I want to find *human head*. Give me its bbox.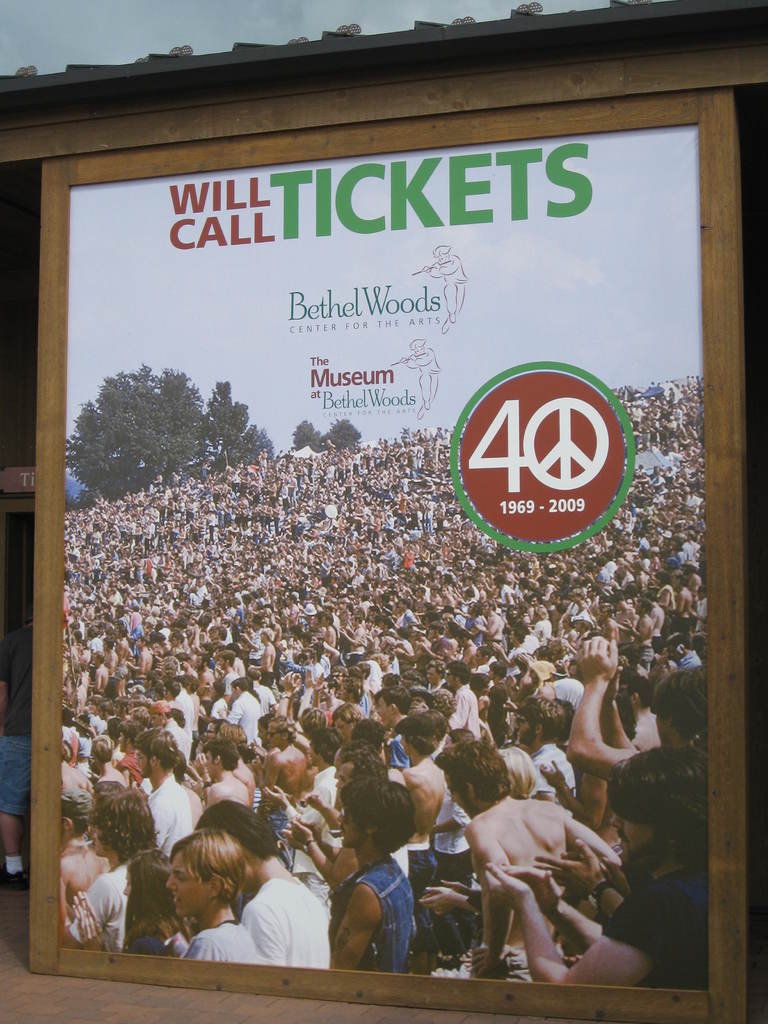
(338, 776, 419, 852).
